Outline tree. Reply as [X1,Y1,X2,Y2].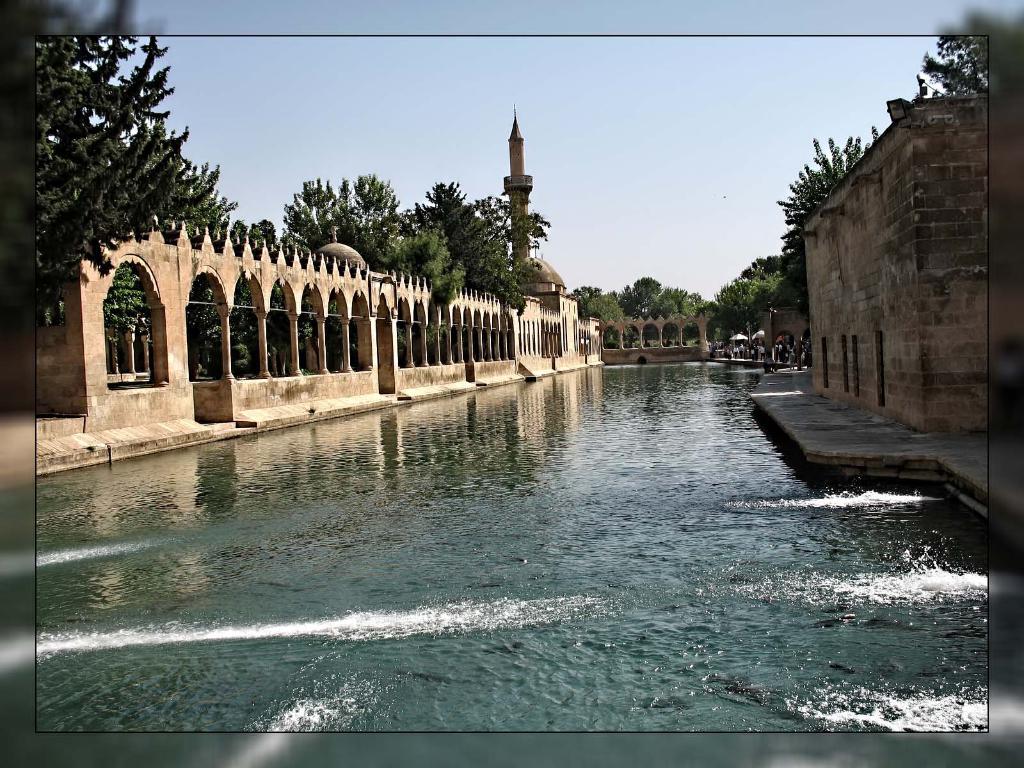
[719,257,800,344].
